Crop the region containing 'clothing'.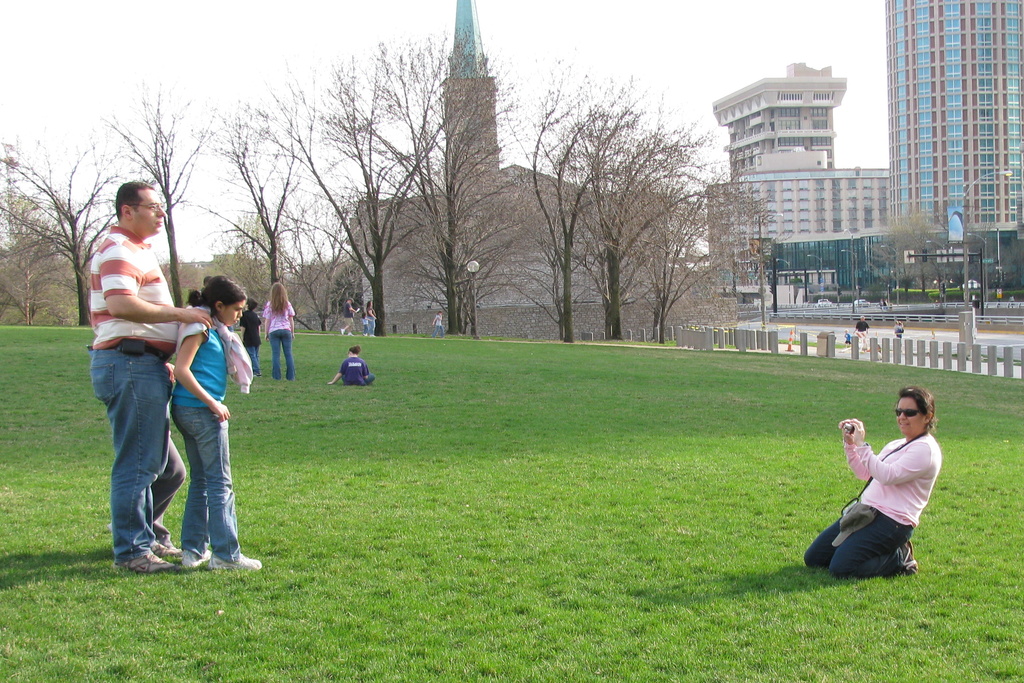
Crop region: x1=238 y1=309 x2=267 y2=373.
